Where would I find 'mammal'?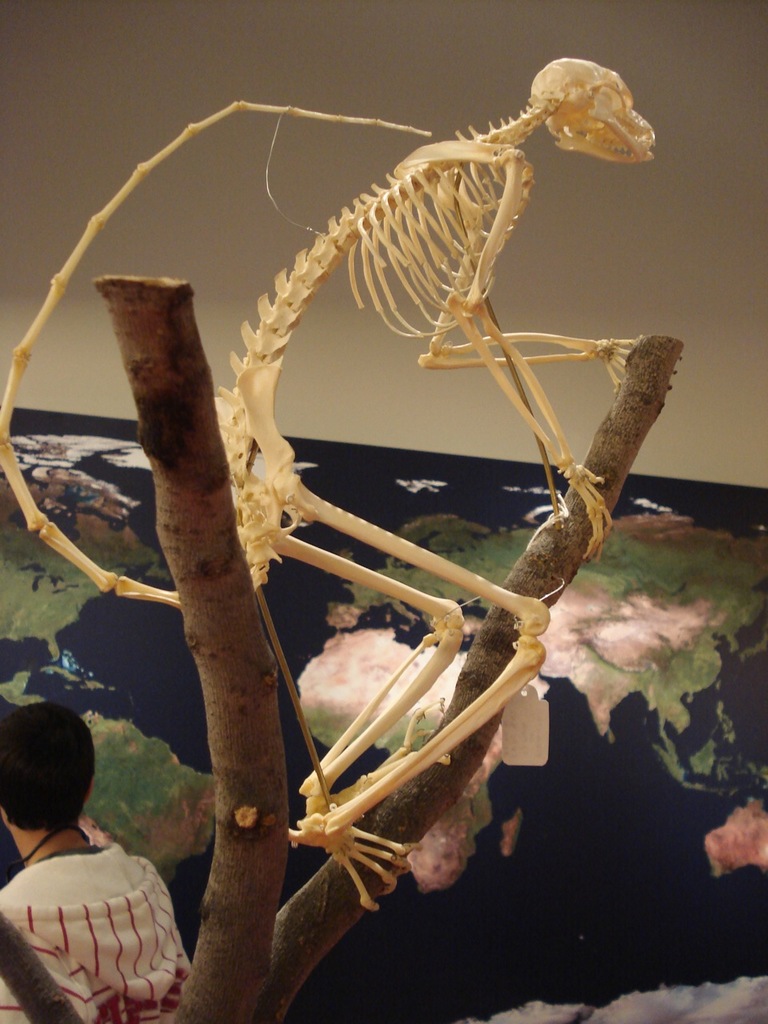
At Rect(0, 729, 196, 1002).
